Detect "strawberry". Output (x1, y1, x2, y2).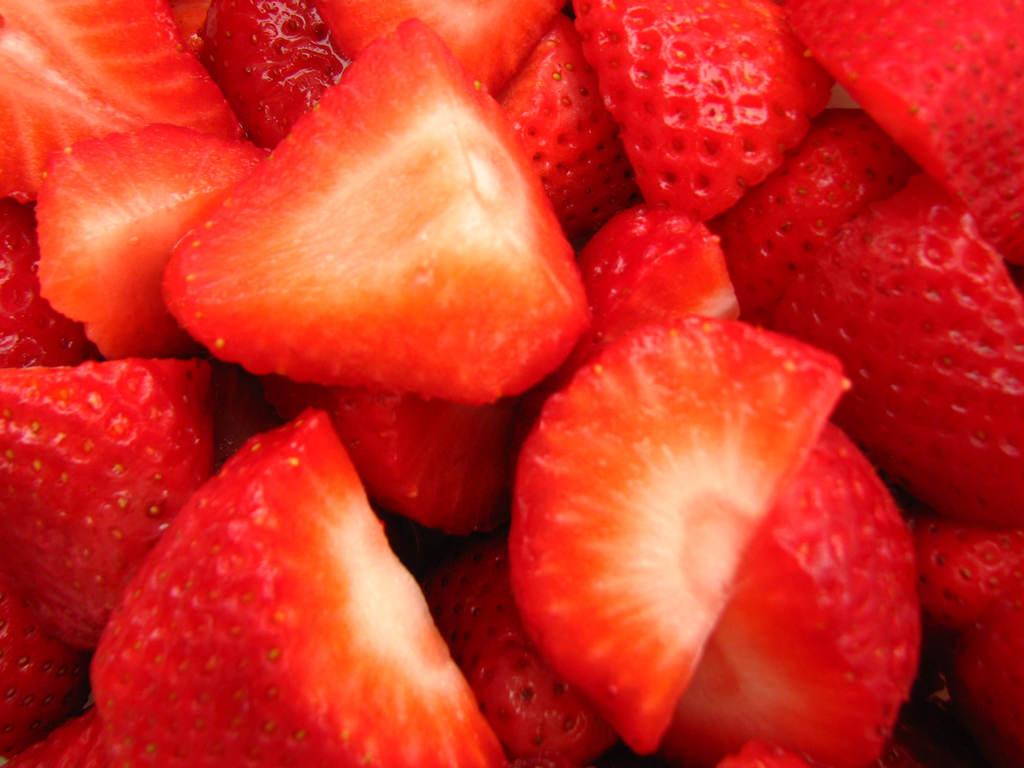
(0, 359, 218, 651).
